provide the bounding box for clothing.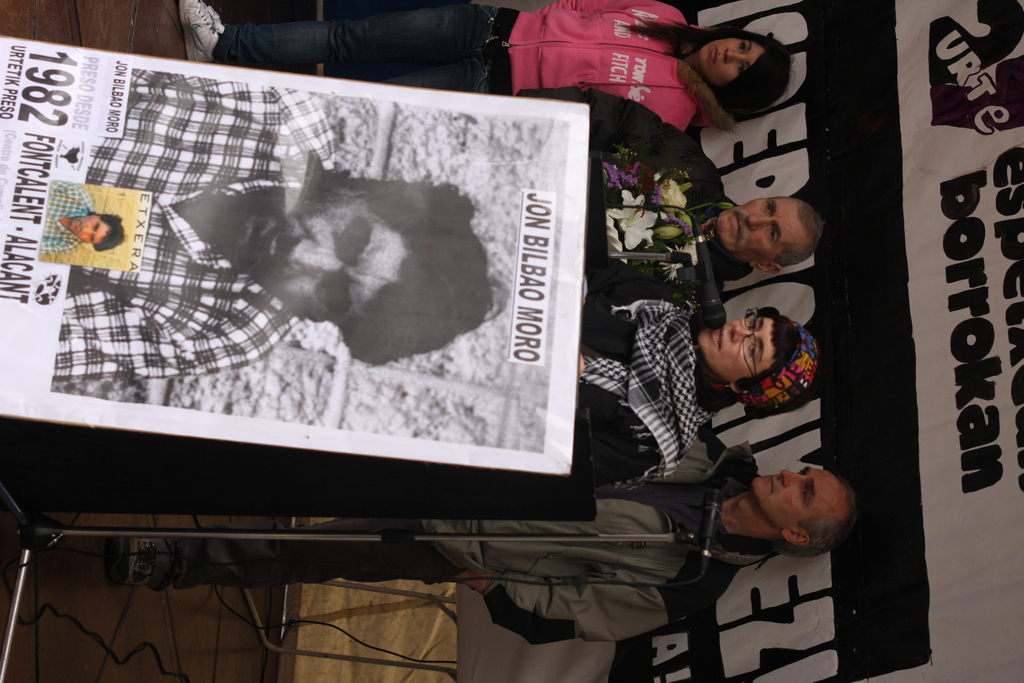
select_region(213, 0, 734, 138).
